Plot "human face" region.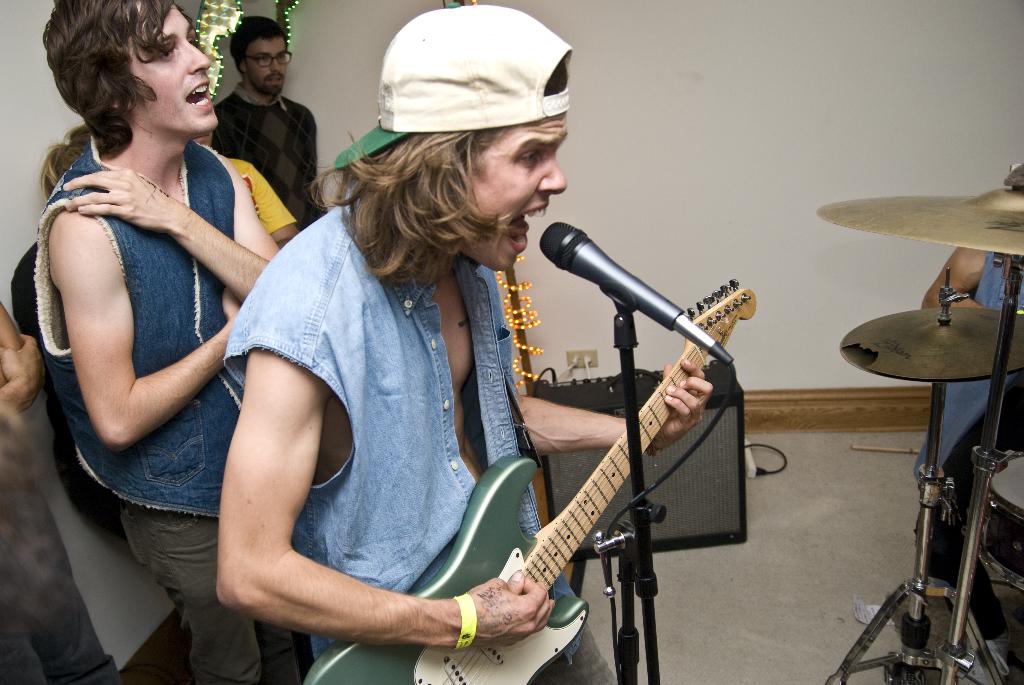
Plotted at <box>248,38,292,100</box>.
